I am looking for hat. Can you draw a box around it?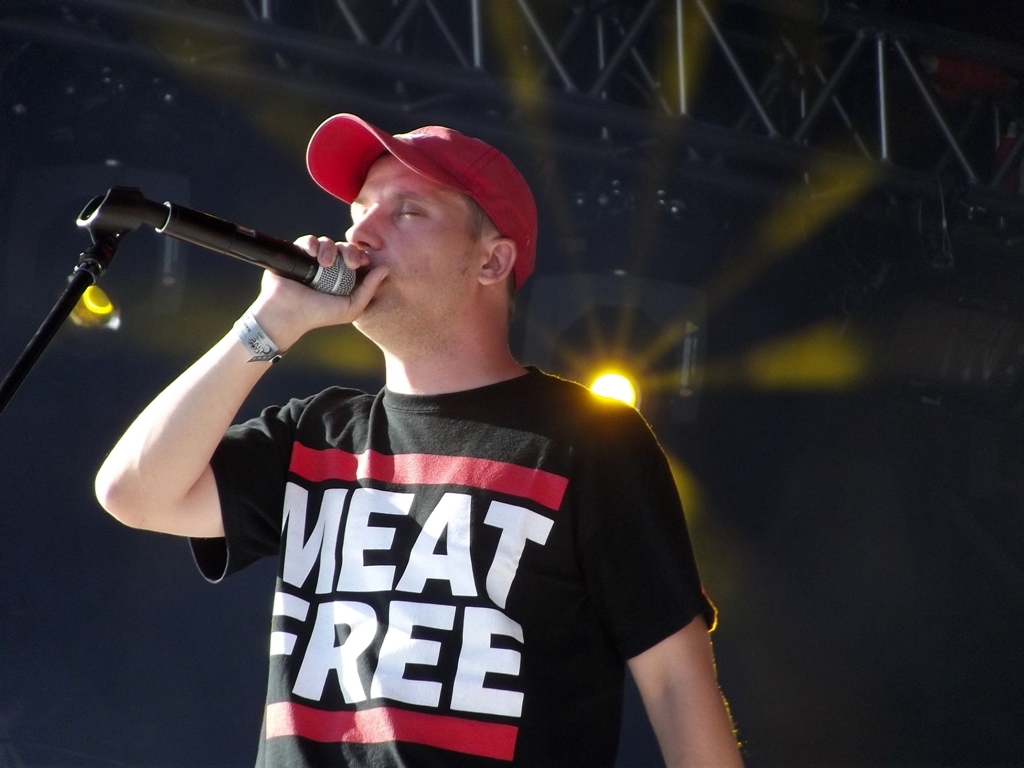
Sure, the bounding box is (x1=305, y1=111, x2=538, y2=293).
